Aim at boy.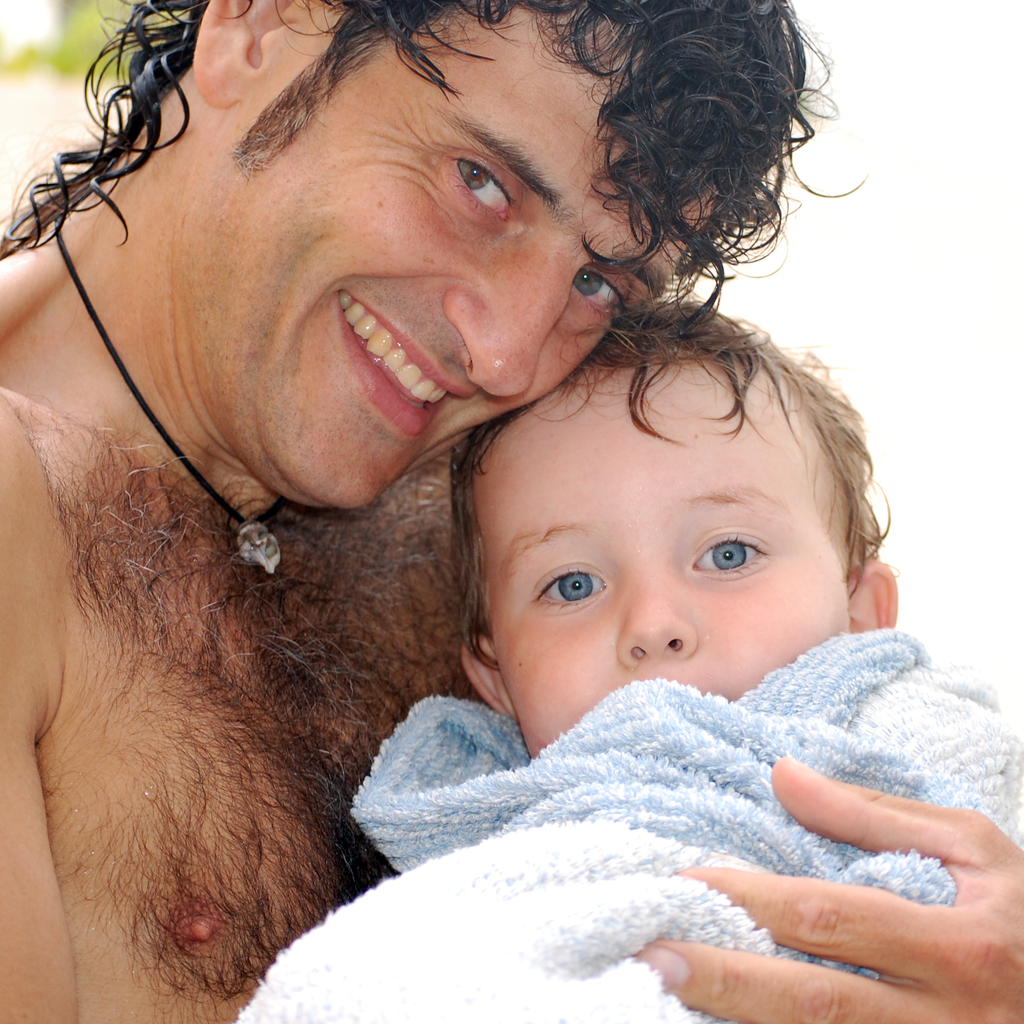
Aimed at (x1=235, y1=301, x2=1023, y2=1023).
